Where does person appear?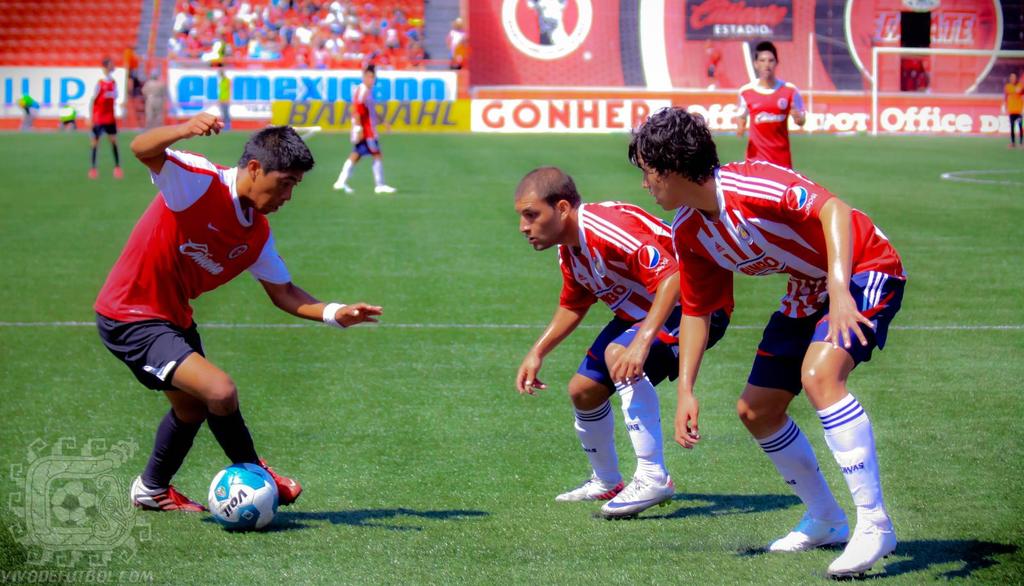
Appears at rect(333, 60, 392, 196).
